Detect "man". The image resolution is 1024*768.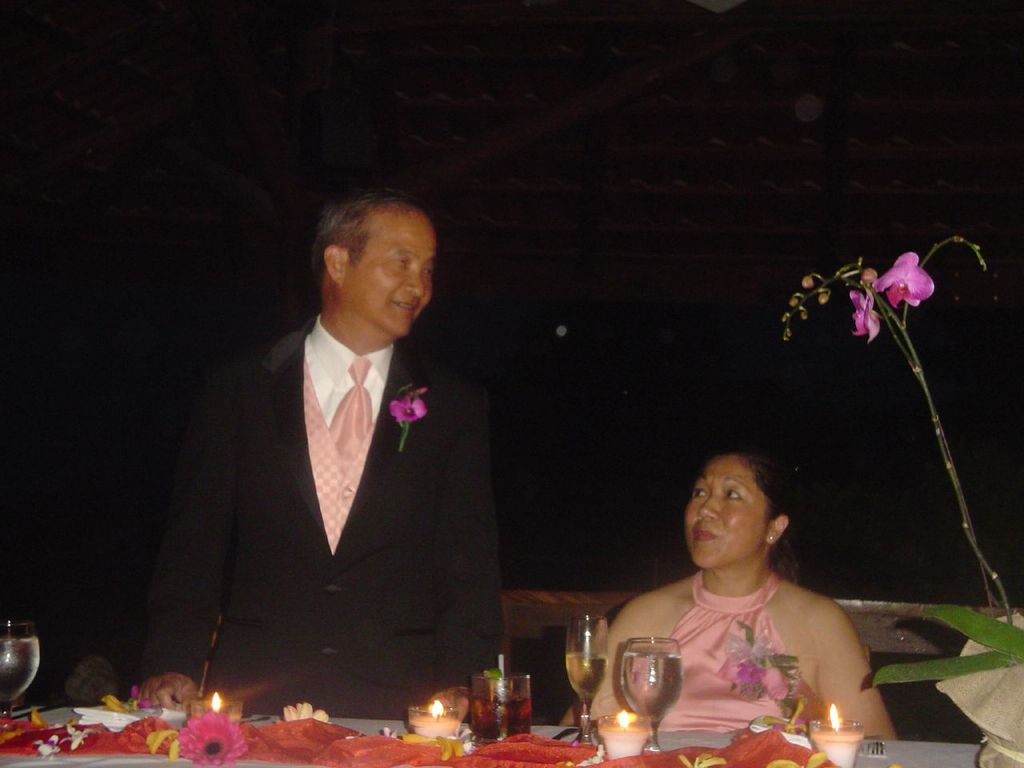
{"left": 150, "top": 186, "right": 512, "bottom": 739}.
